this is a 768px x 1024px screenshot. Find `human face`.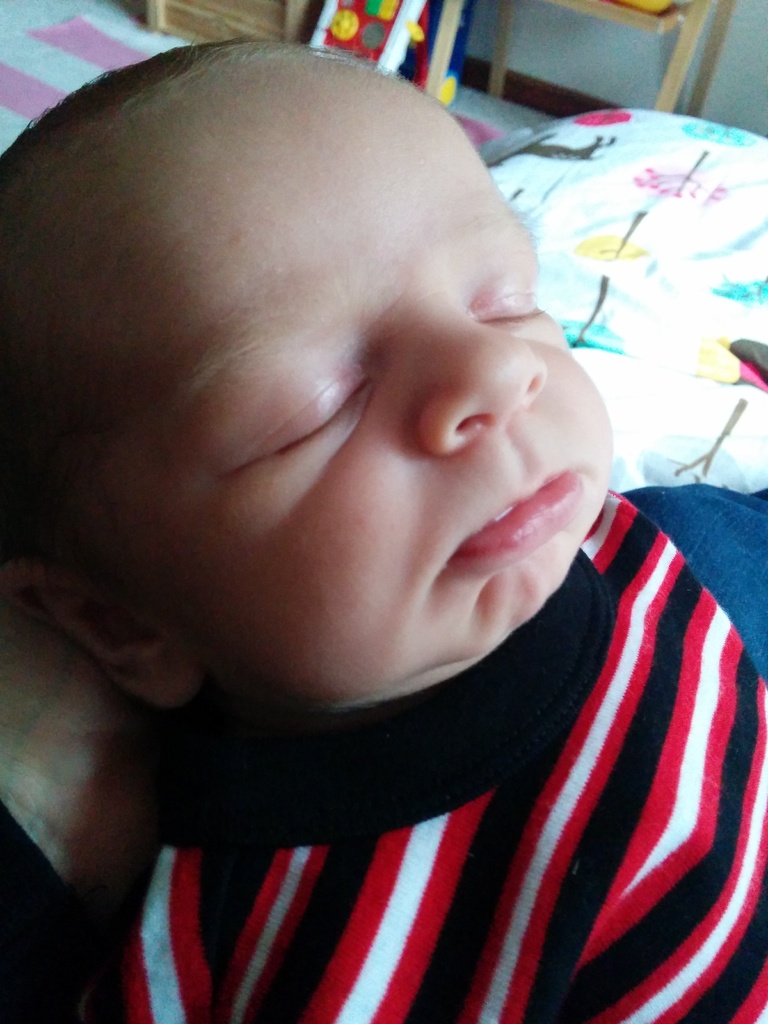
Bounding box: bbox=[55, 64, 615, 708].
